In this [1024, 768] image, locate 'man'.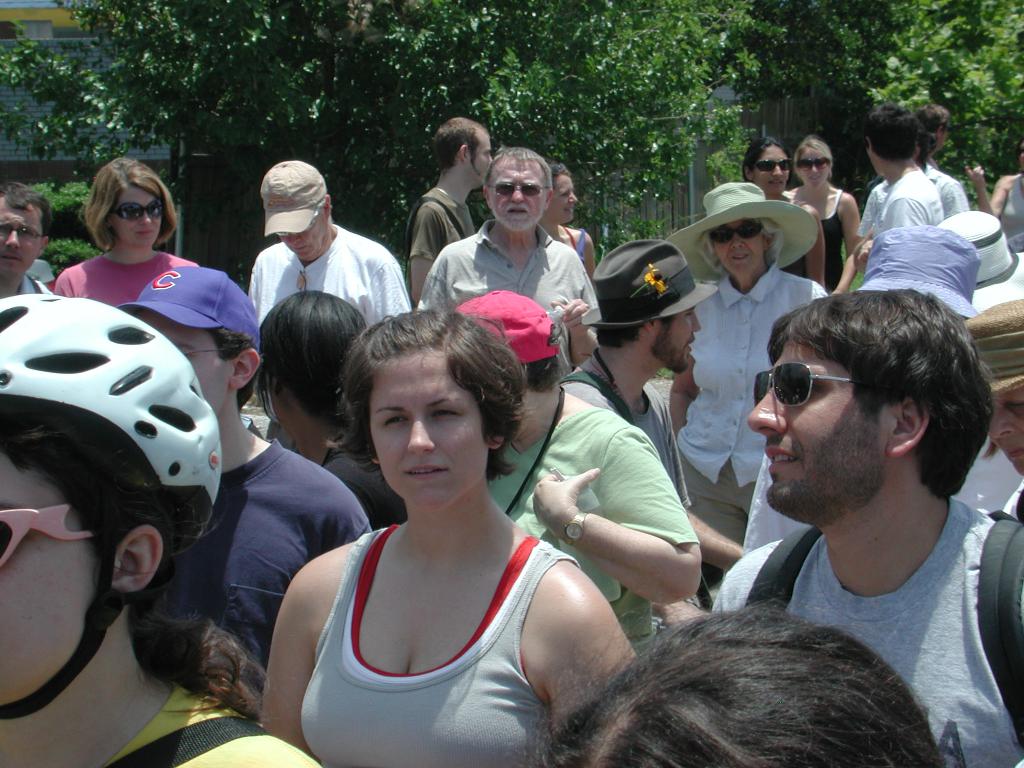
Bounding box: locate(852, 102, 941, 267).
